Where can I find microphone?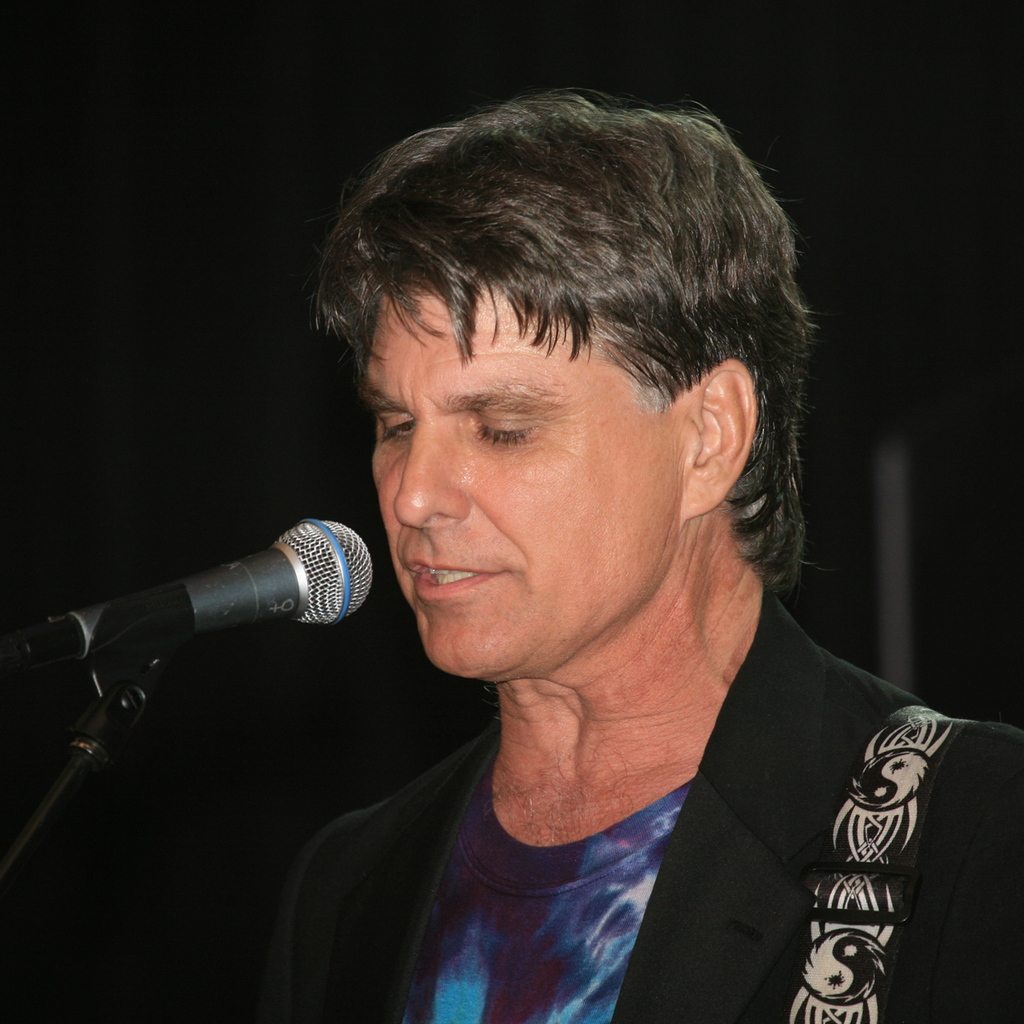
You can find it at crop(44, 518, 388, 738).
